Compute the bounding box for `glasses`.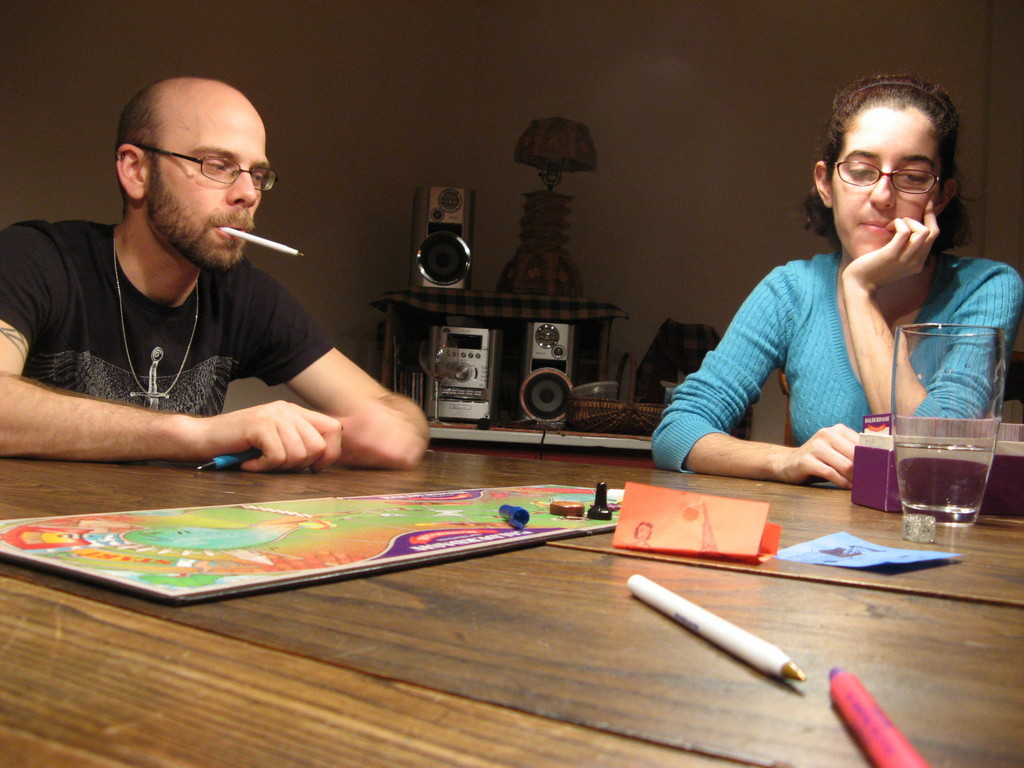
{"left": 832, "top": 160, "right": 945, "bottom": 198}.
